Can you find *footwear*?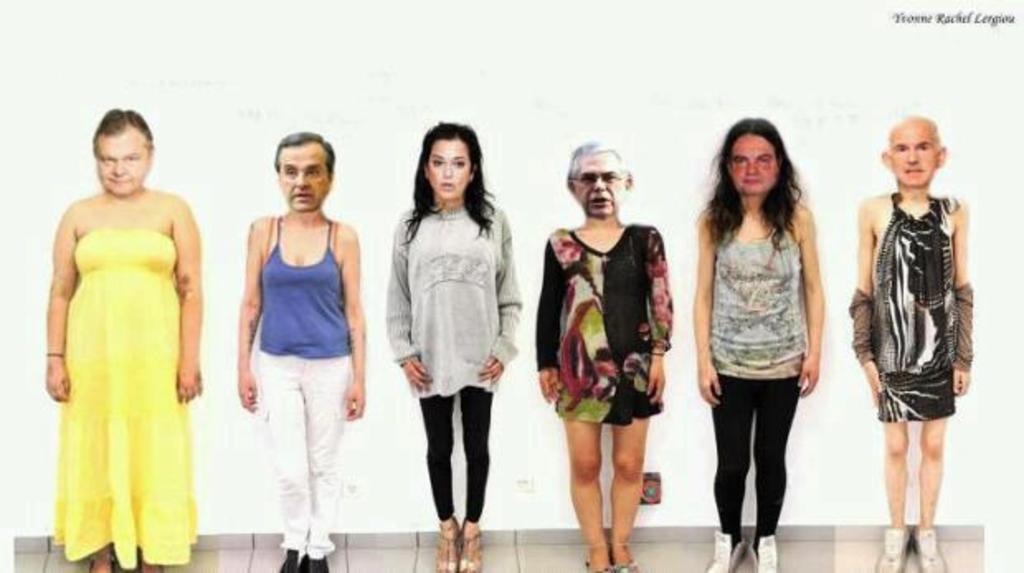
Yes, bounding box: {"x1": 299, "y1": 543, "x2": 339, "y2": 571}.
